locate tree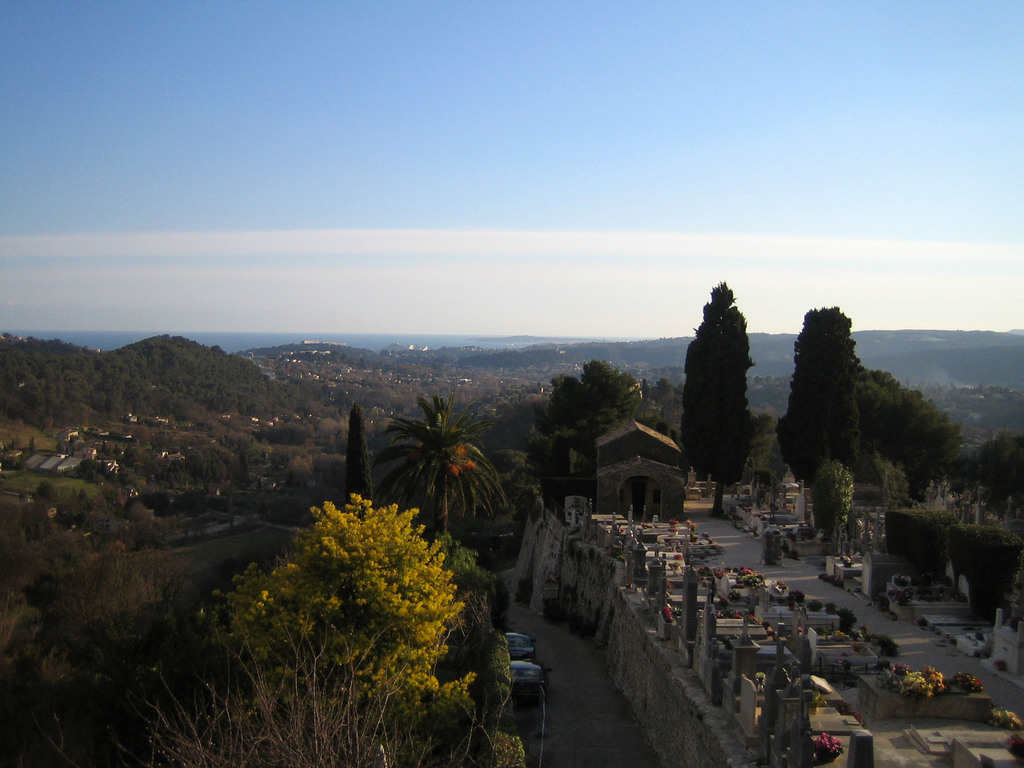
(782, 301, 864, 487)
